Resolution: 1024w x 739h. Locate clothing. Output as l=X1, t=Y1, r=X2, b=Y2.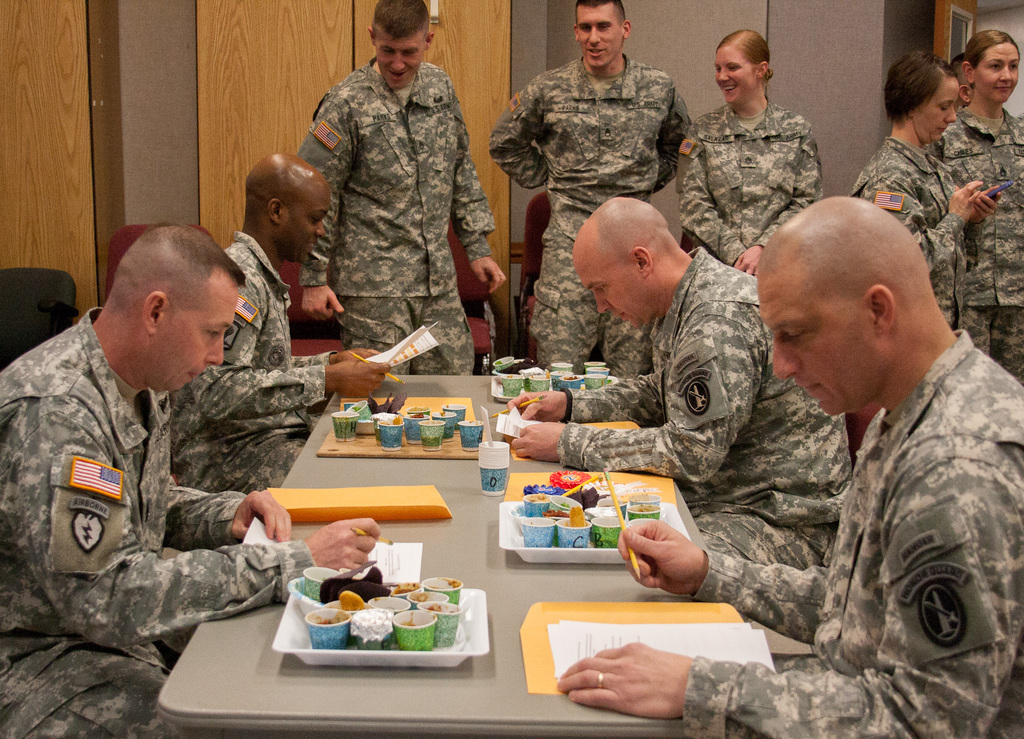
l=0, t=300, r=322, b=738.
